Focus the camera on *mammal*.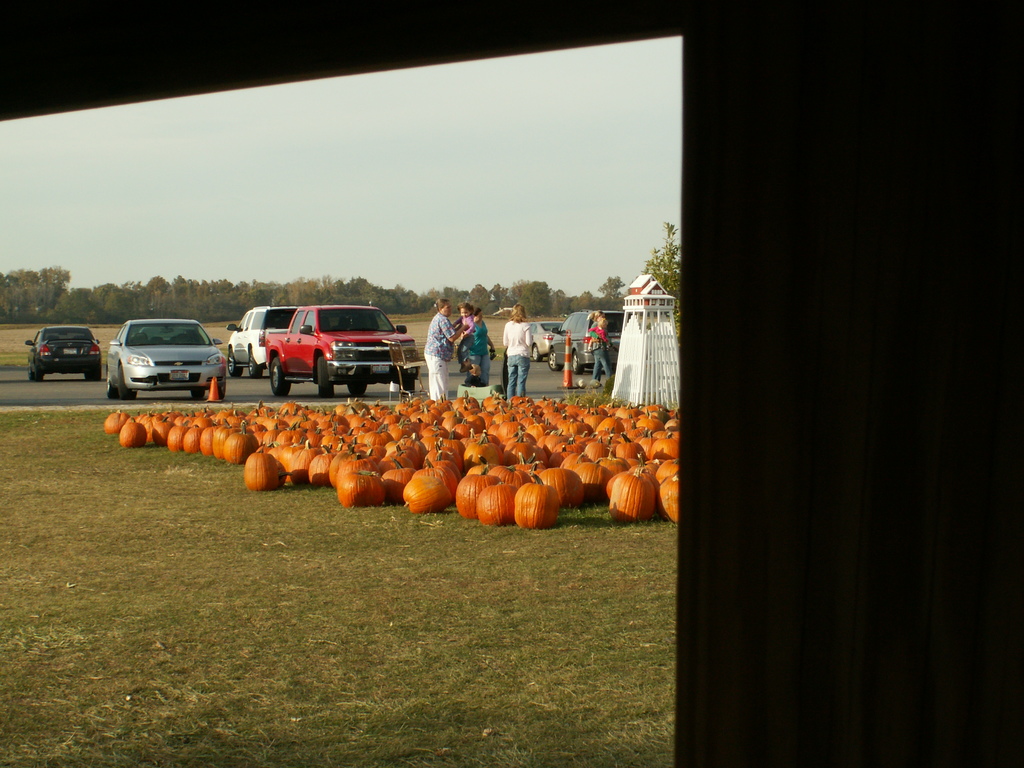
Focus region: bbox=[502, 303, 536, 398].
